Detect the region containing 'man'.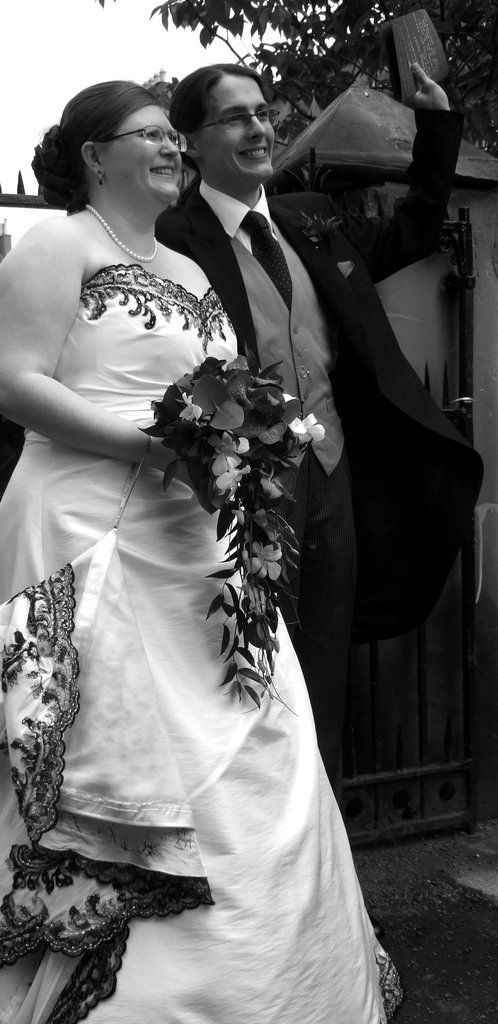
box(151, 57, 488, 793).
